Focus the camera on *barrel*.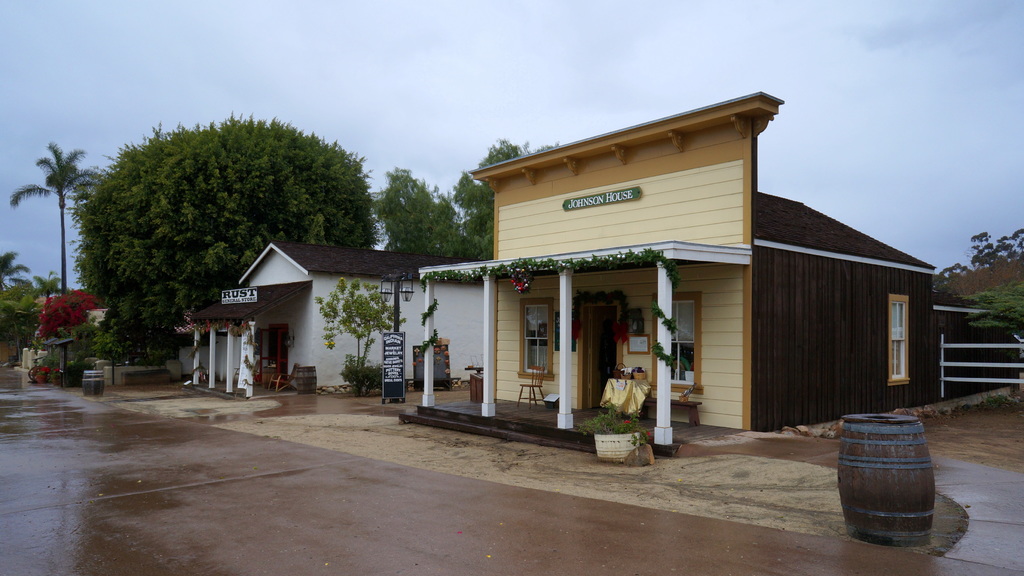
Focus region: locate(296, 367, 319, 403).
